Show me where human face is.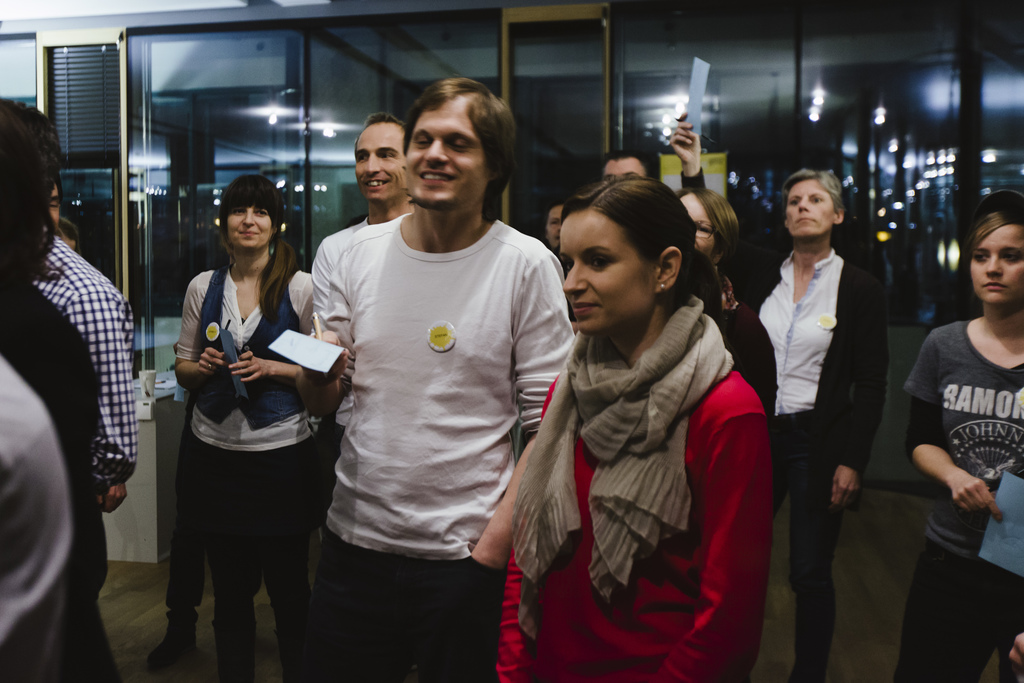
human face is at x1=562, y1=213, x2=652, y2=329.
